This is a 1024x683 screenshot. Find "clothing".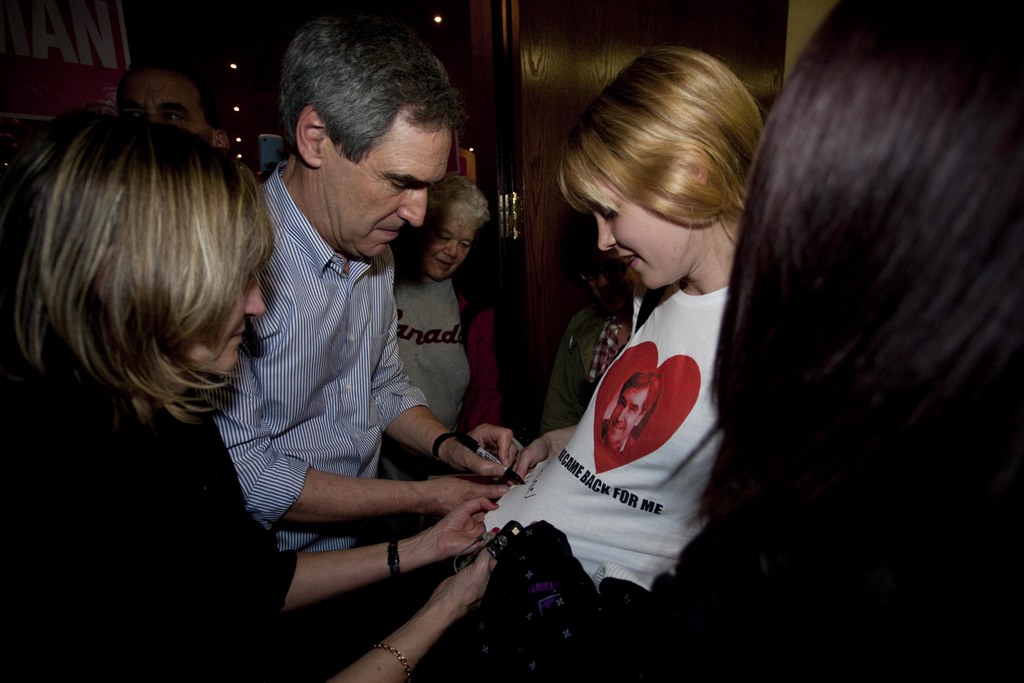
Bounding box: crop(212, 165, 441, 573).
